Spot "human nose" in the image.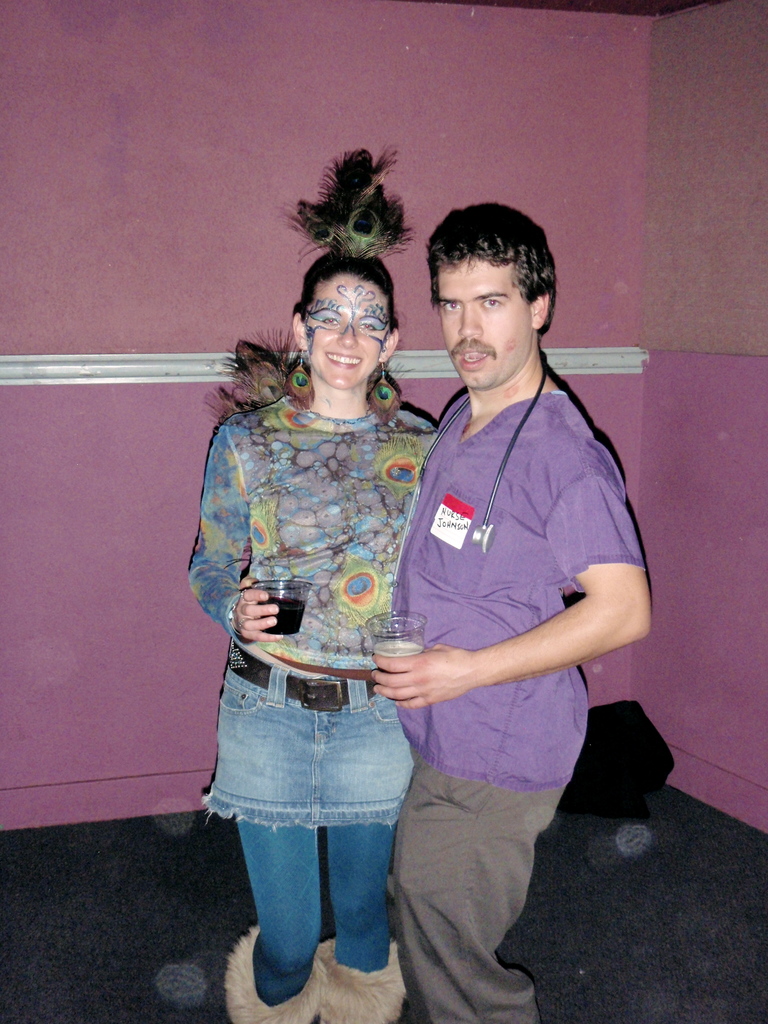
"human nose" found at 339 321 361 342.
